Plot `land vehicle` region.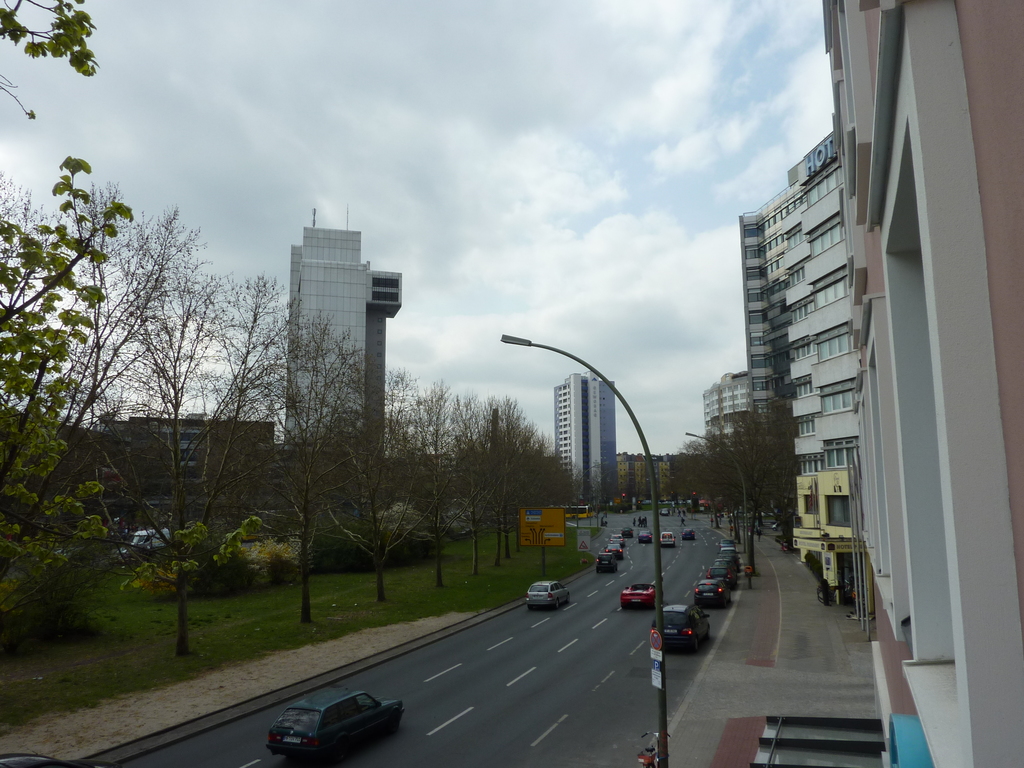
Plotted at [708, 556, 737, 577].
